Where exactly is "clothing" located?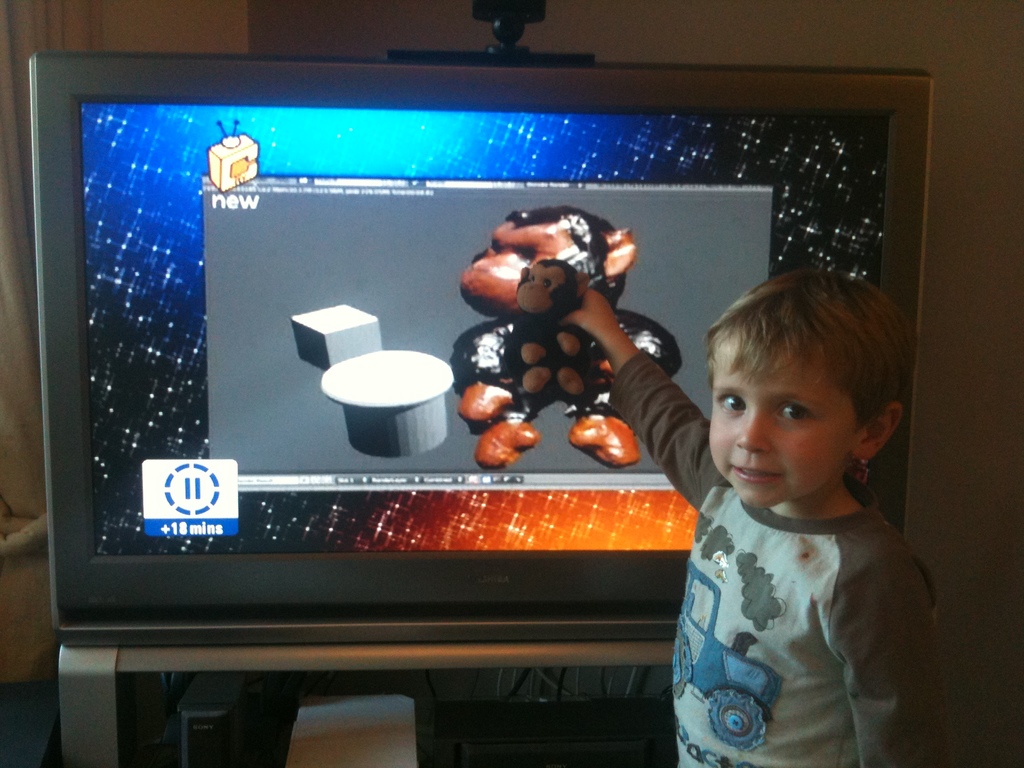
Its bounding box is bbox(606, 346, 959, 767).
